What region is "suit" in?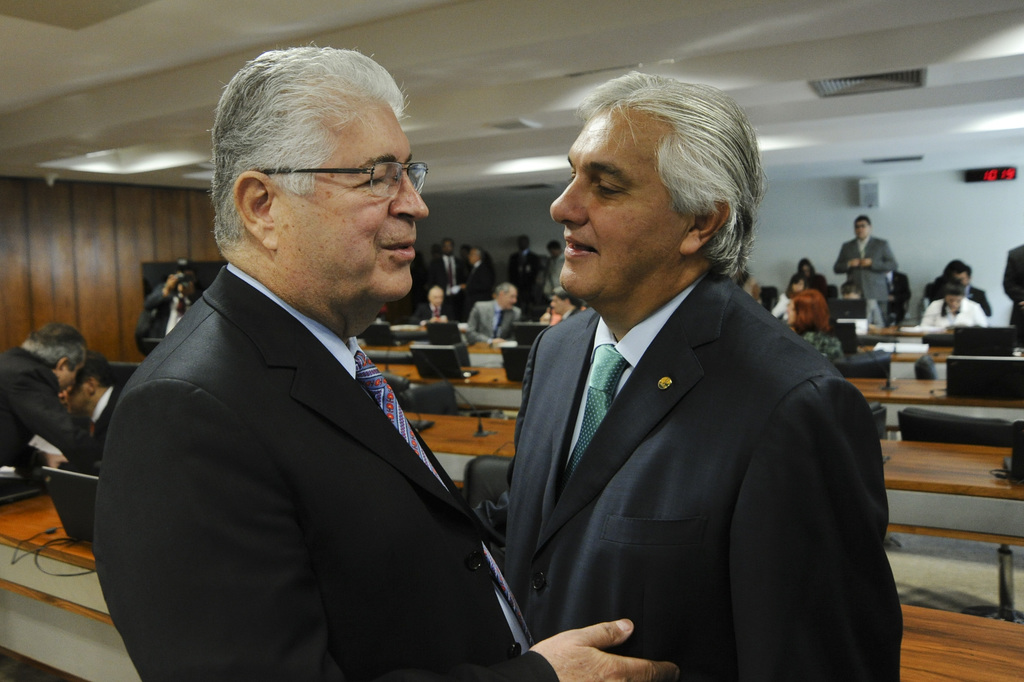
<bbox>429, 252, 466, 319</bbox>.
